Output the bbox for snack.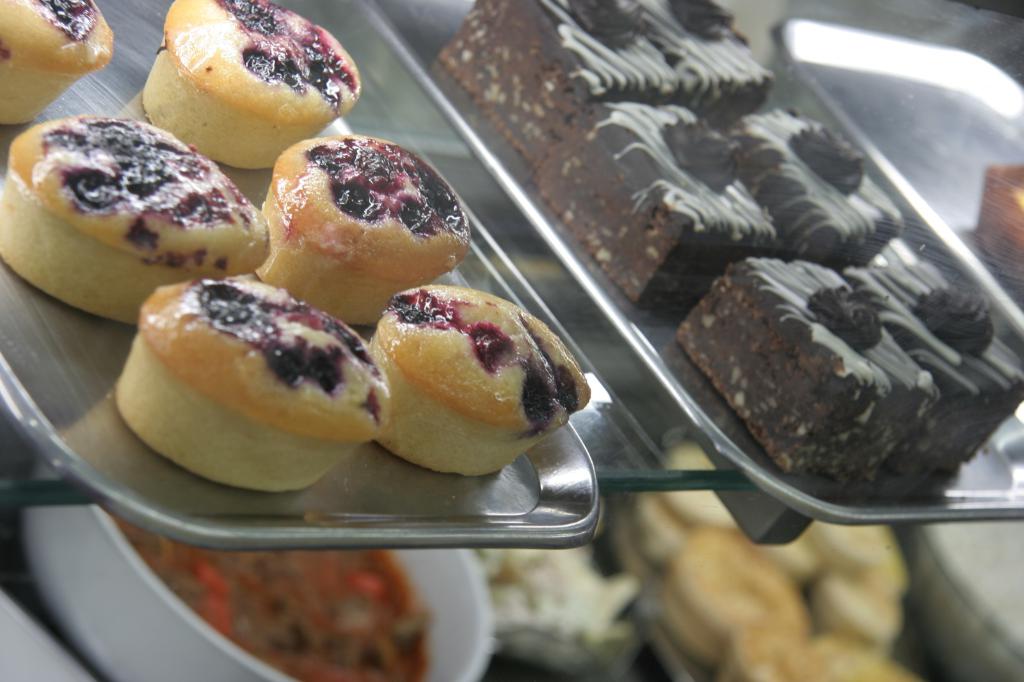
detection(0, 0, 118, 127).
